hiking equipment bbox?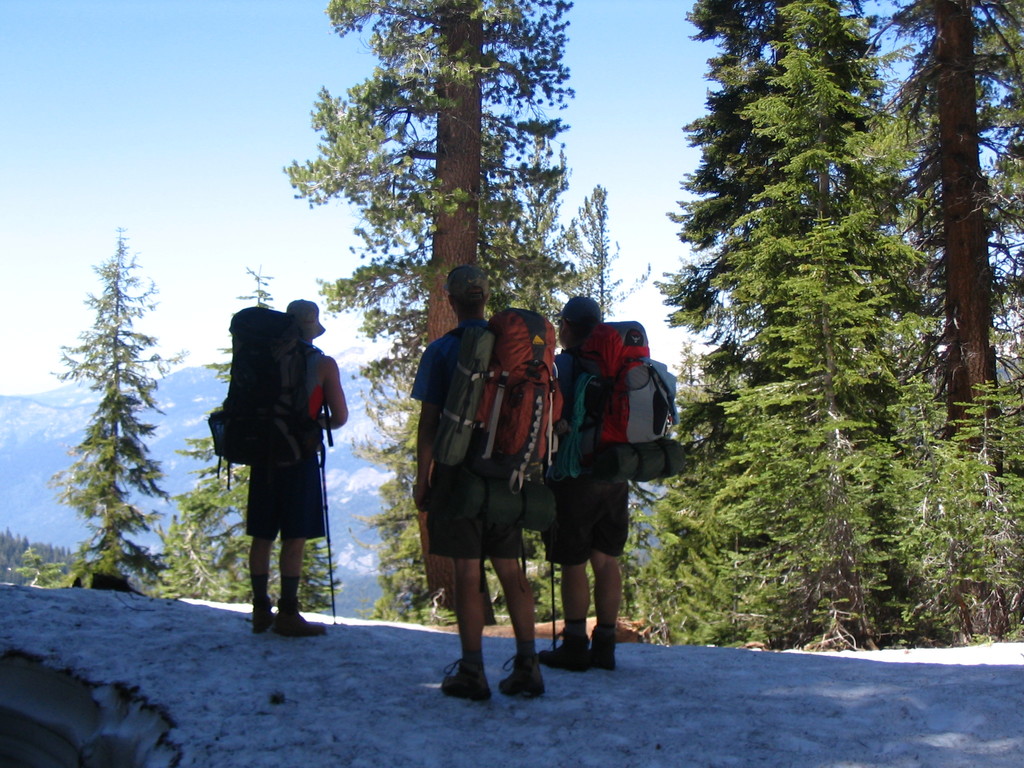
207 305 328 495
